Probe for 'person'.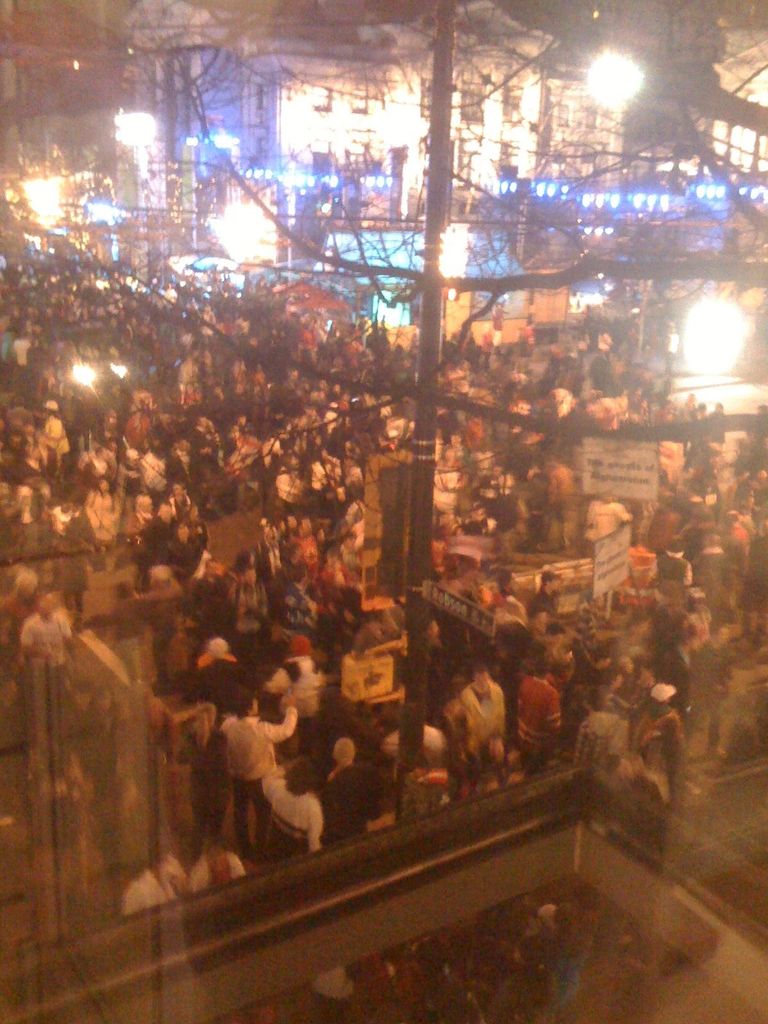
Probe result: region(262, 756, 323, 854).
